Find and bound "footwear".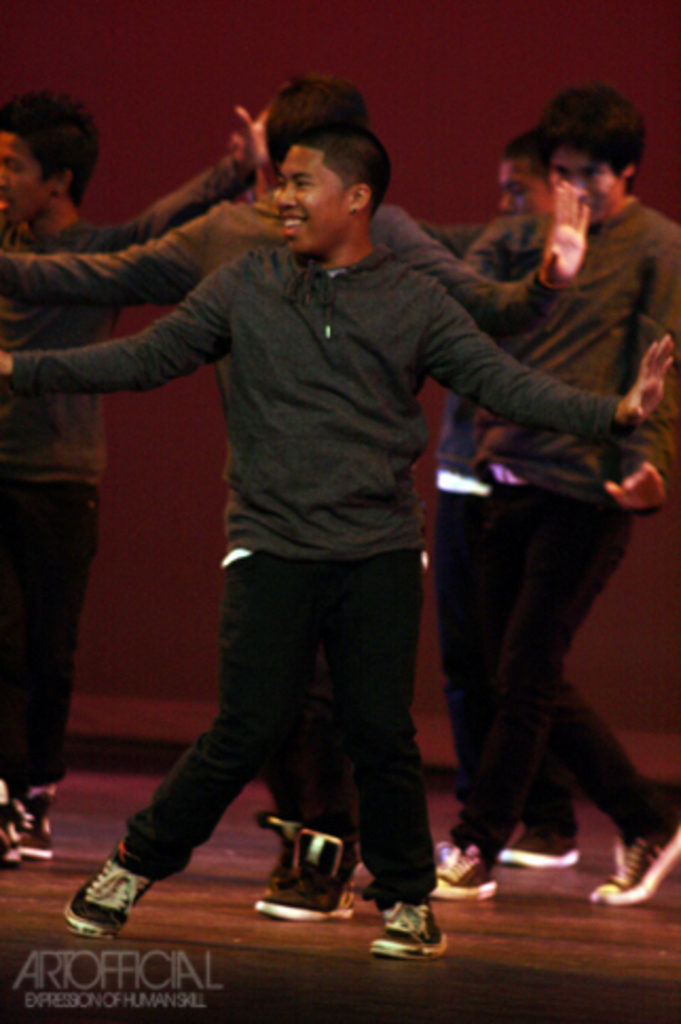
Bound: {"left": 23, "top": 785, "right": 57, "bottom": 861}.
